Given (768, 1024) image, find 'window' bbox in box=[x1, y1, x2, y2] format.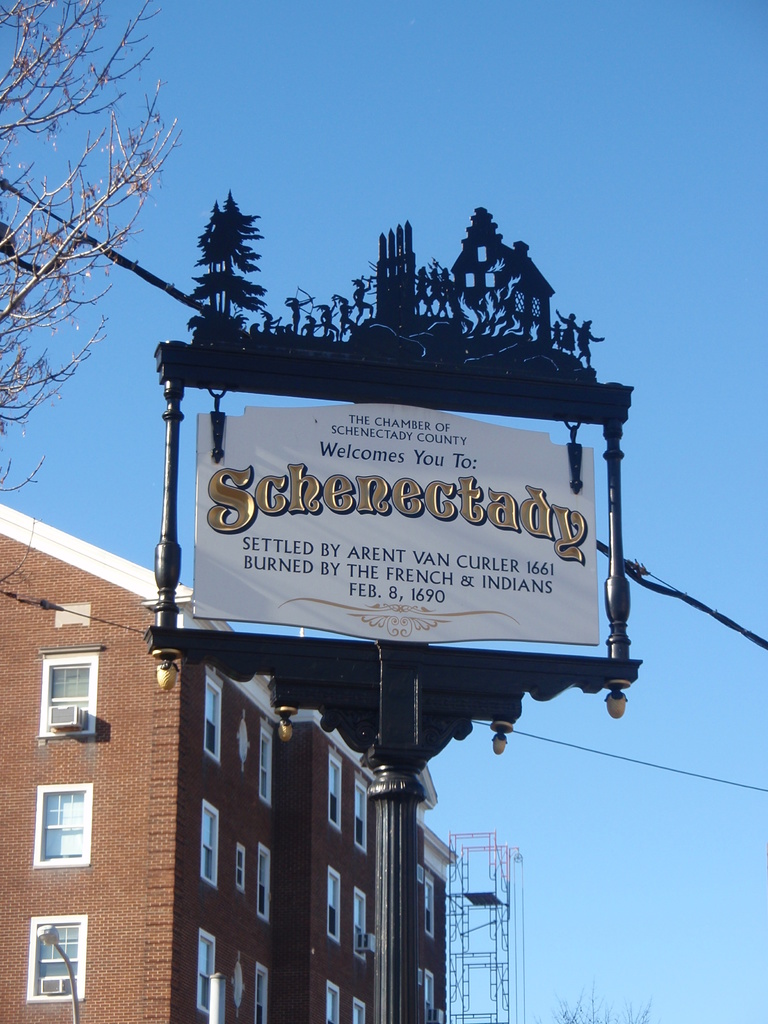
box=[422, 879, 438, 938].
